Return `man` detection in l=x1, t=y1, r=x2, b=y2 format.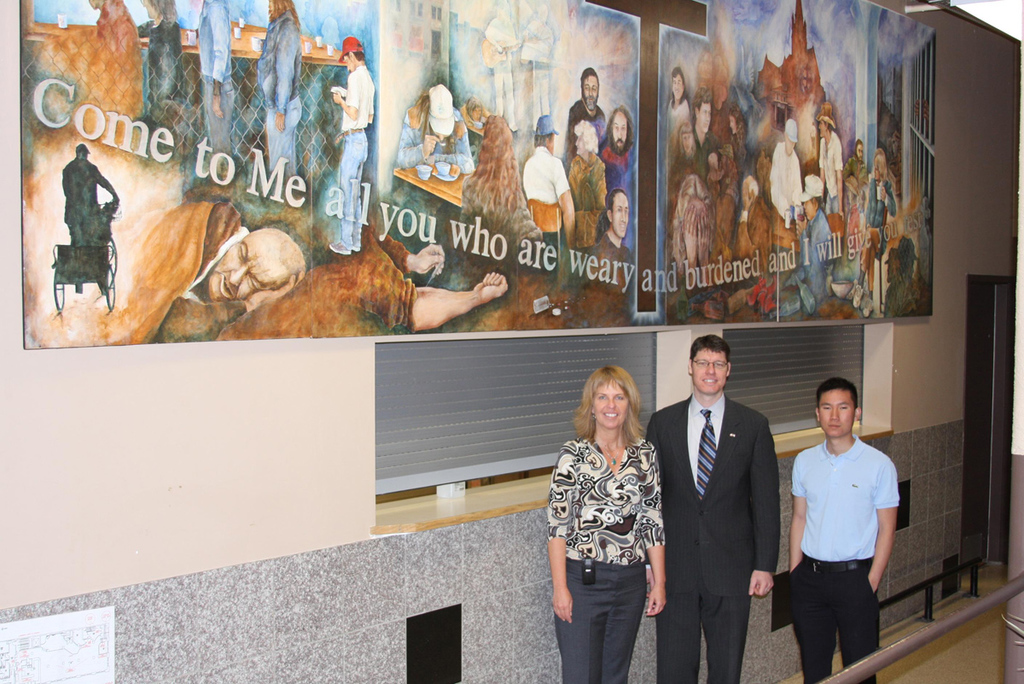
l=330, t=36, r=373, b=248.
